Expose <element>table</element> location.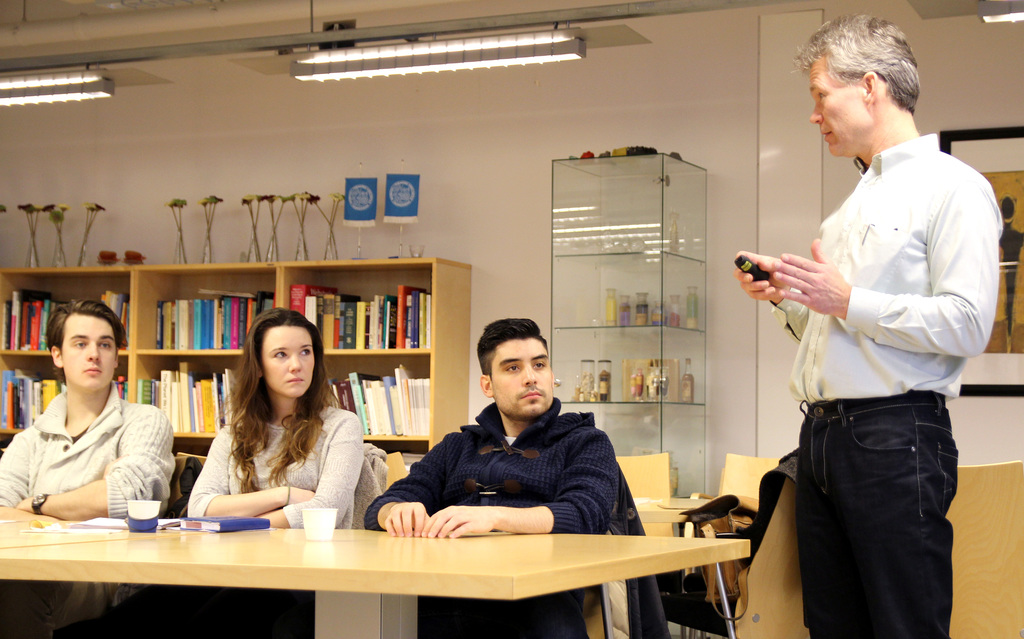
Exposed at box=[0, 487, 731, 635].
